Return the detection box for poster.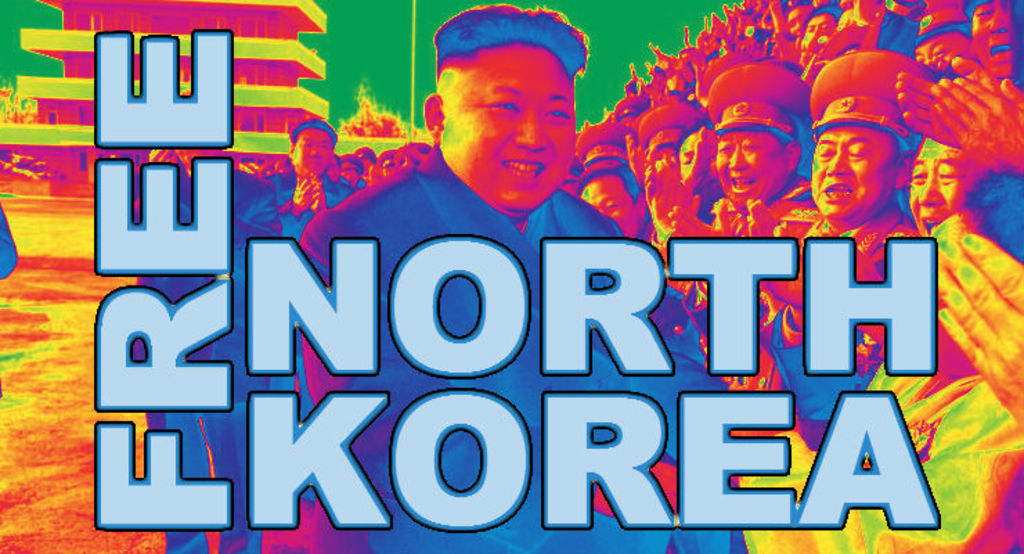
detection(0, 0, 1023, 553).
